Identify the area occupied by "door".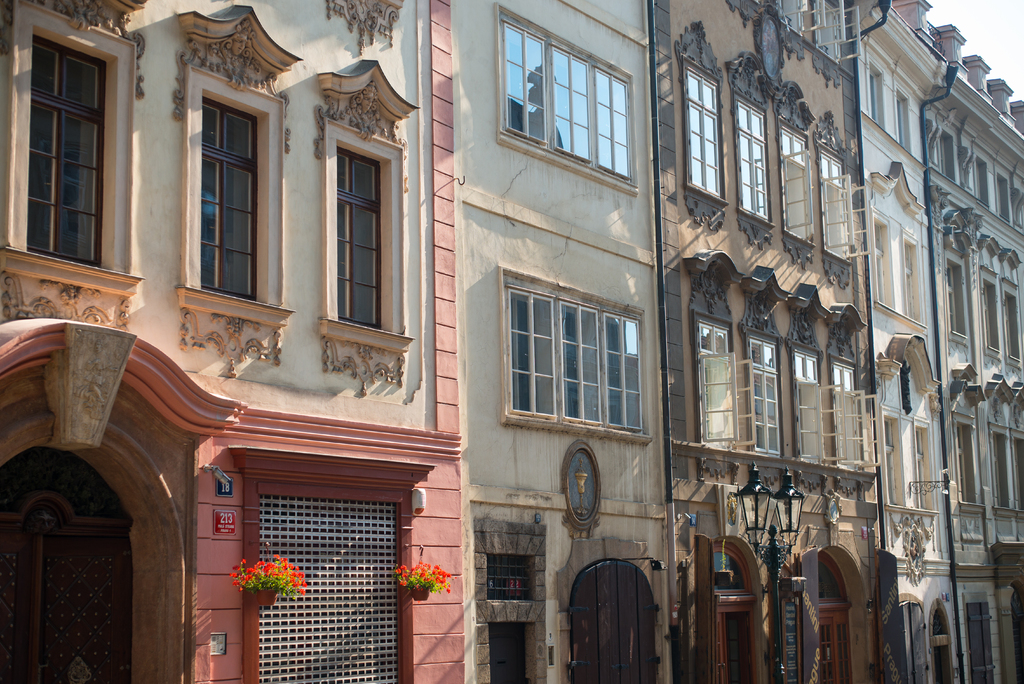
Area: (20,459,152,679).
